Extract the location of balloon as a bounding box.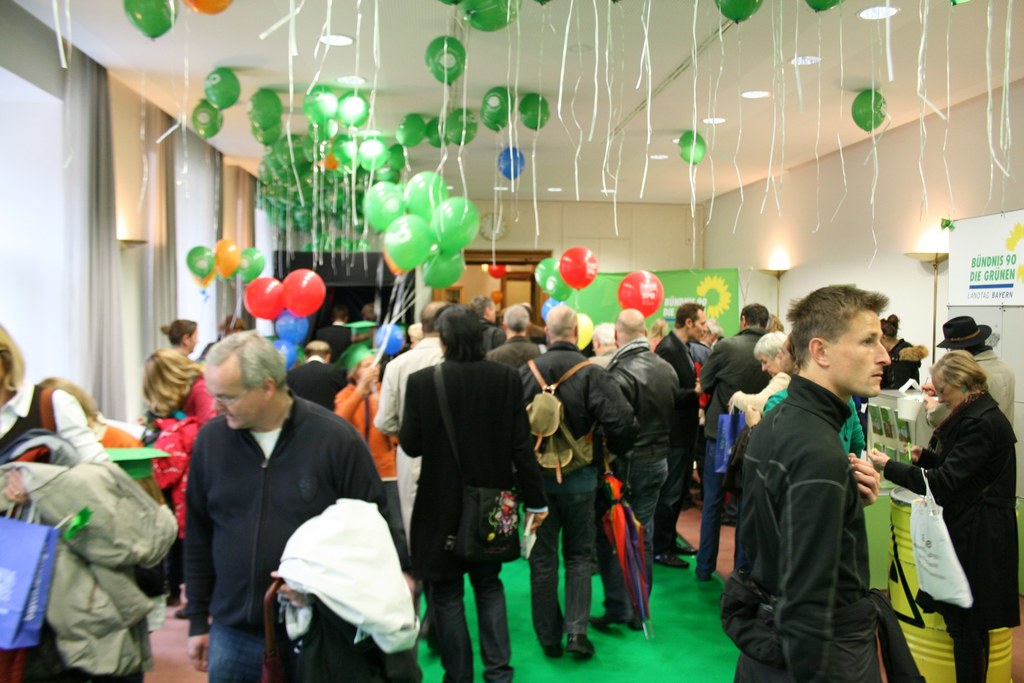
<box>498,145,527,181</box>.
